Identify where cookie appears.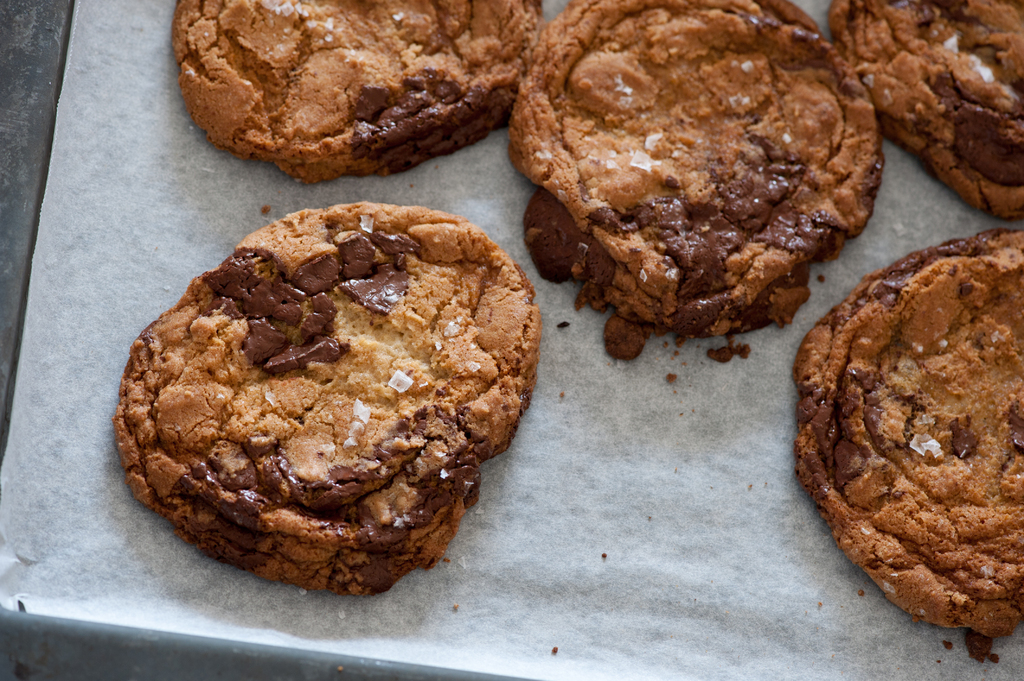
Appears at bbox(825, 0, 1023, 218).
